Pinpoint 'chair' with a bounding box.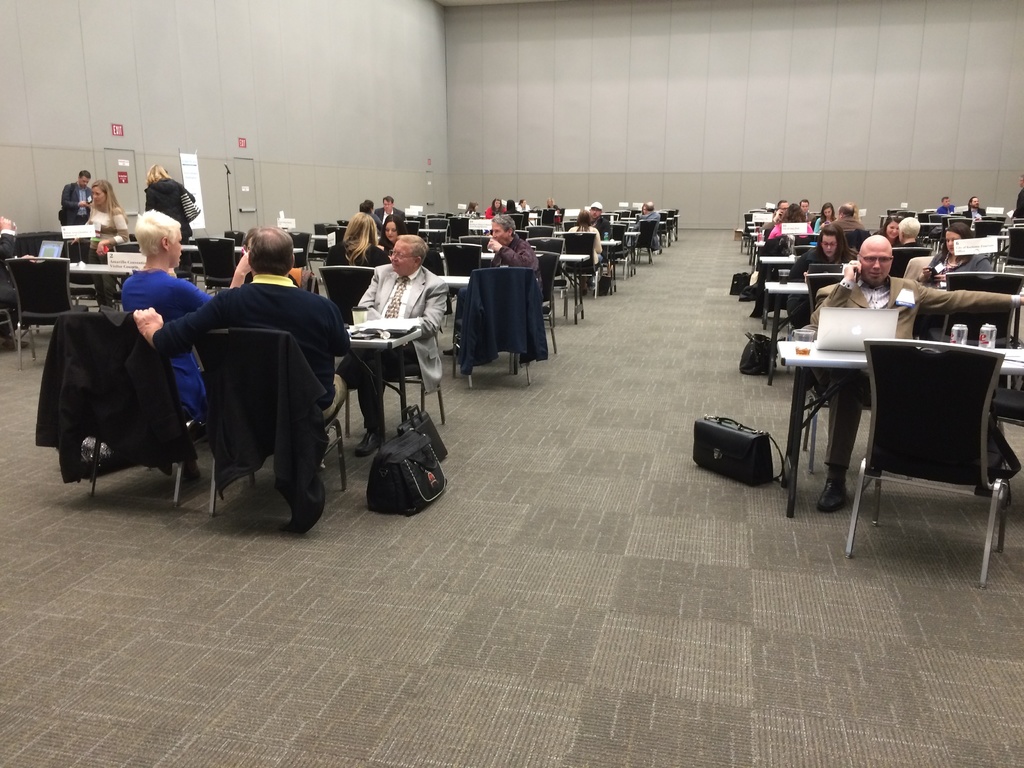
detection(7, 255, 90, 371).
